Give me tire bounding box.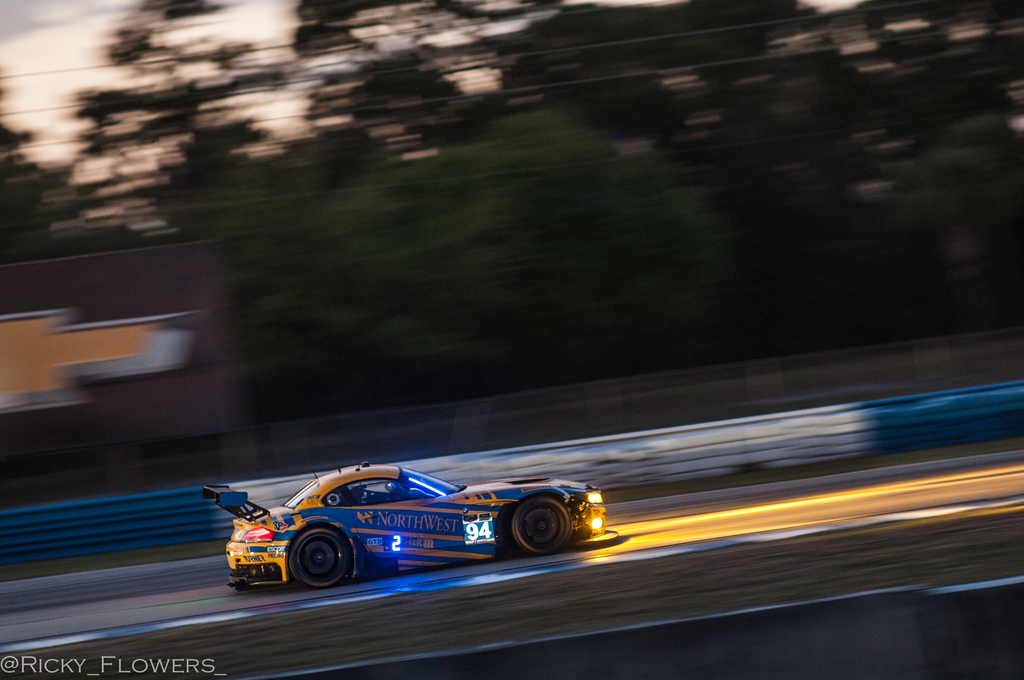
(x1=502, y1=496, x2=592, y2=565).
